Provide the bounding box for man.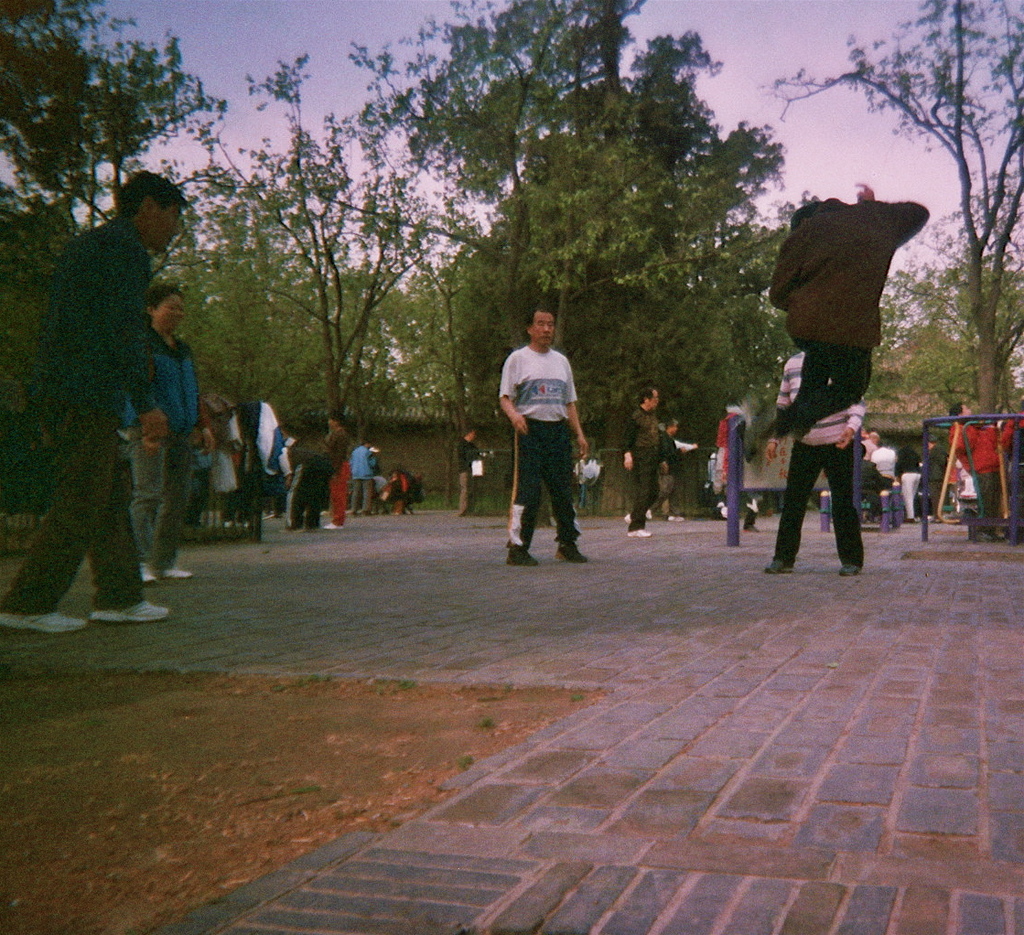
[455, 425, 480, 505].
